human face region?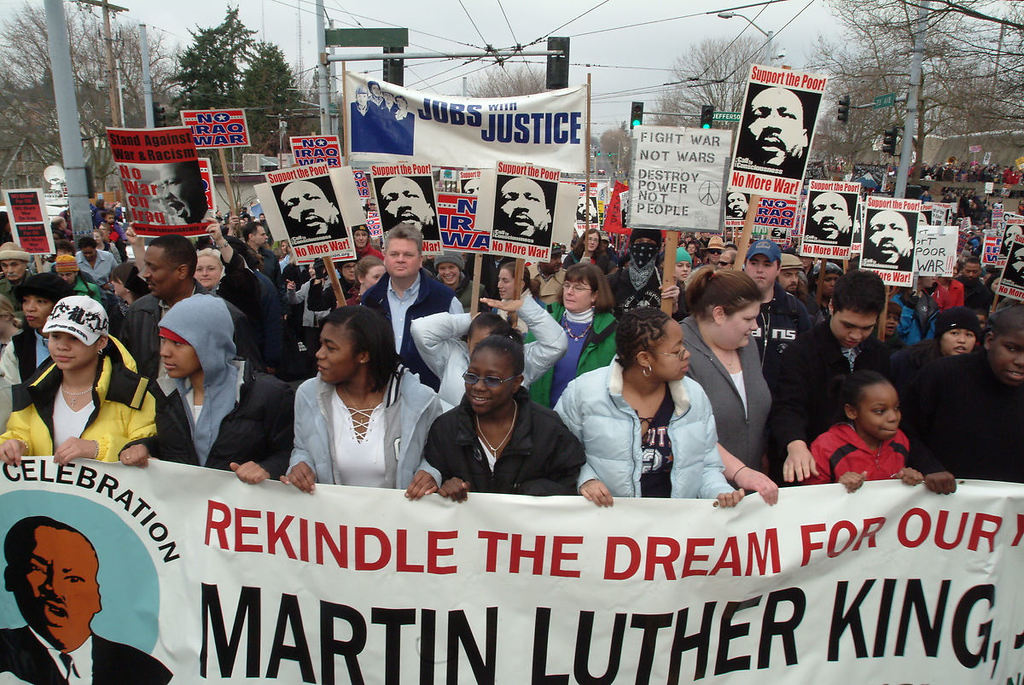
box(988, 328, 1023, 386)
